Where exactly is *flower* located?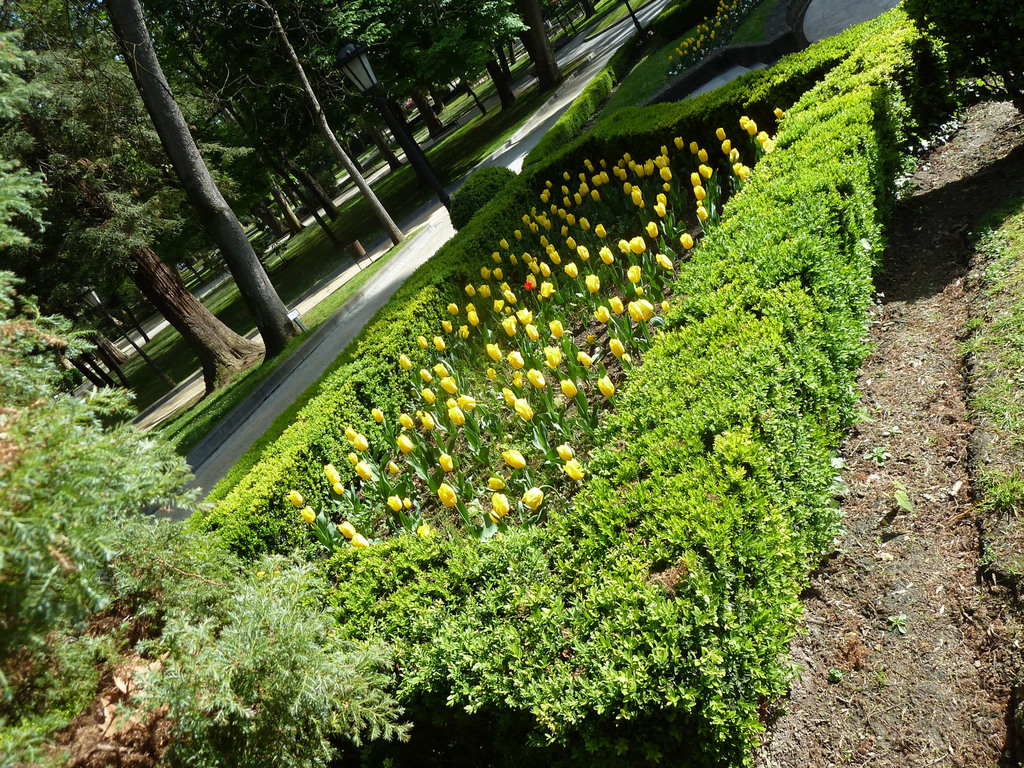
Its bounding box is 541, 280, 555, 296.
